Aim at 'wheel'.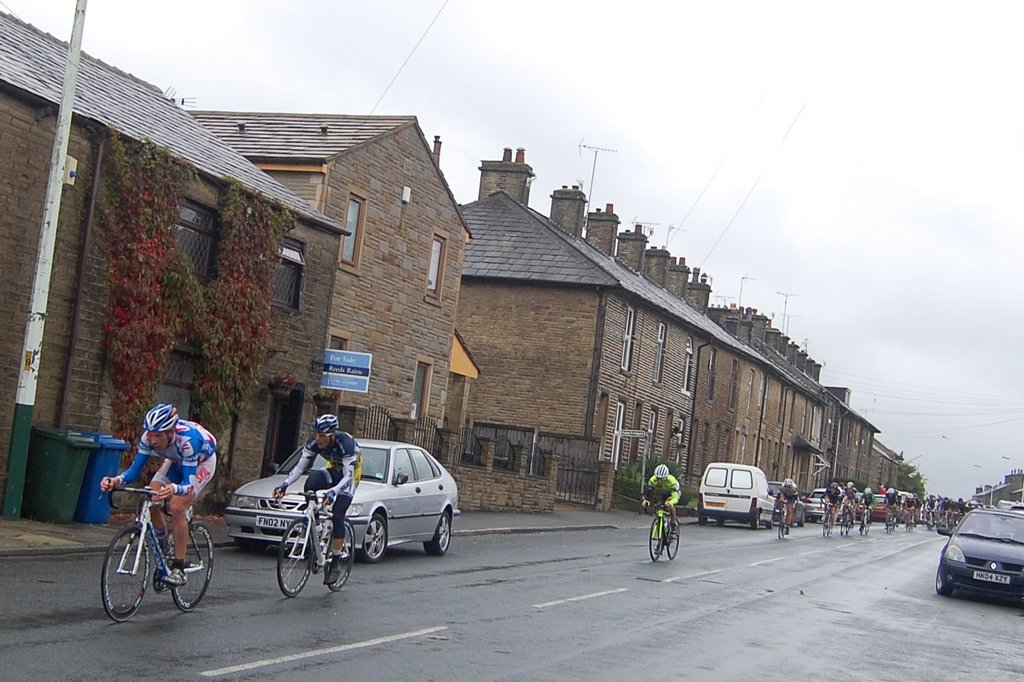
Aimed at bbox=(667, 525, 685, 560).
